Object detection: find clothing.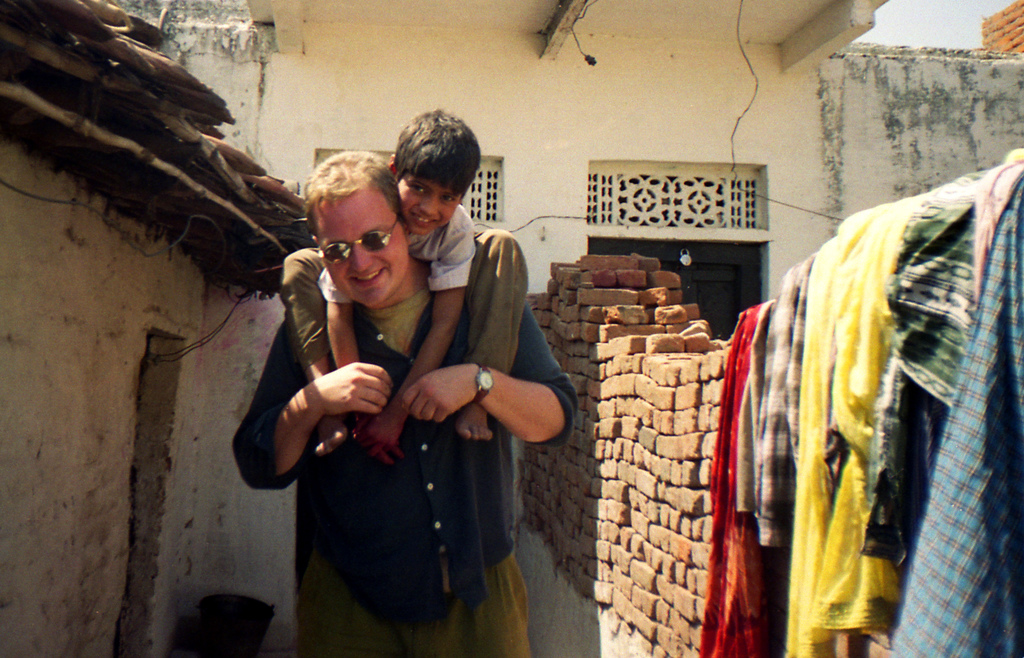
(883, 153, 1023, 657).
